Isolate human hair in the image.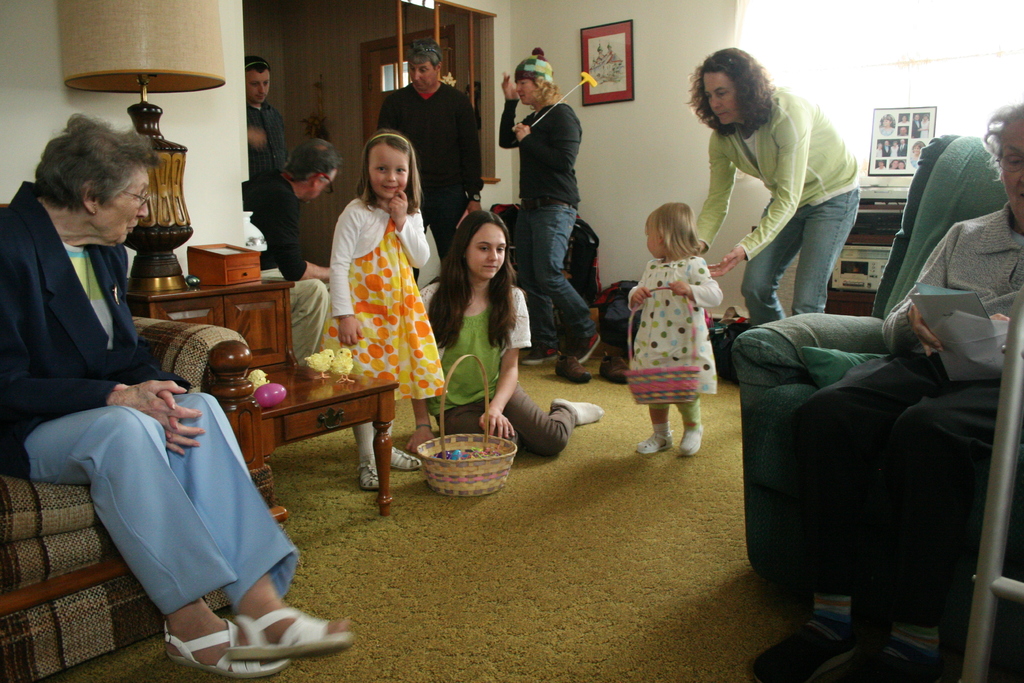
Isolated region: detection(243, 56, 273, 76).
